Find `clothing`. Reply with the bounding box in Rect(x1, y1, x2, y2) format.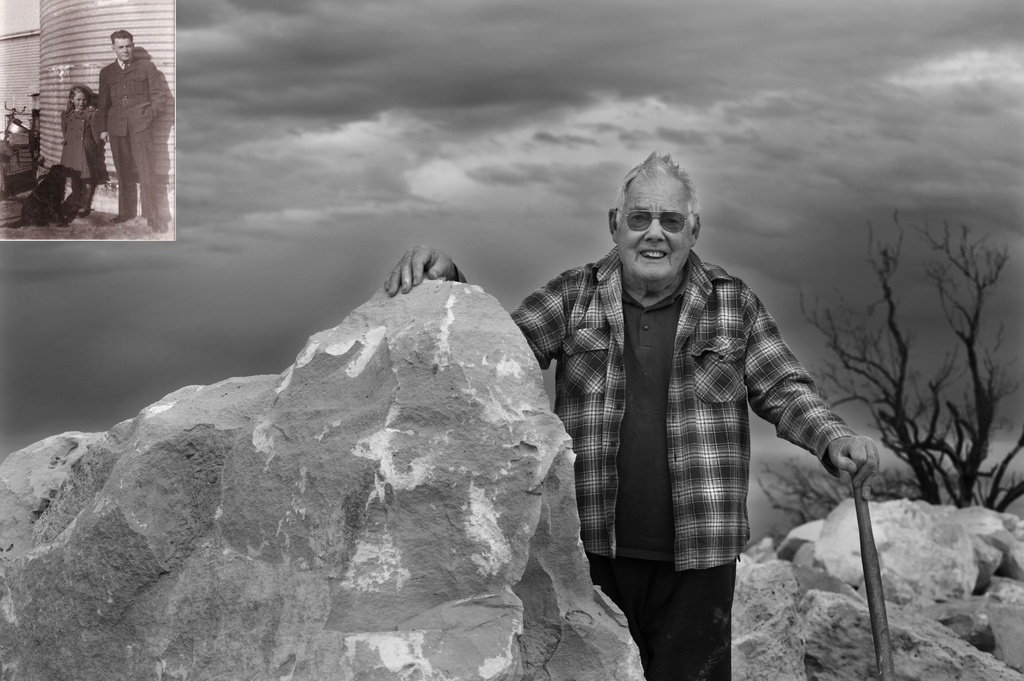
Rect(96, 51, 167, 219).
